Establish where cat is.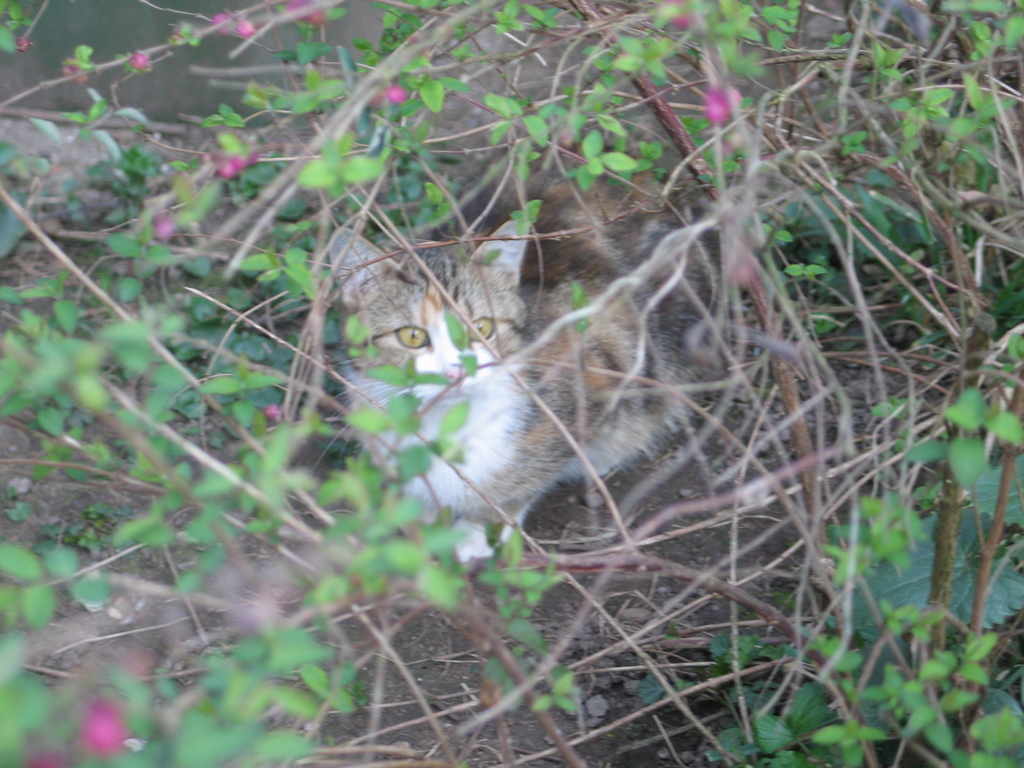
Established at [left=274, top=173, right=756, bottom=568].
